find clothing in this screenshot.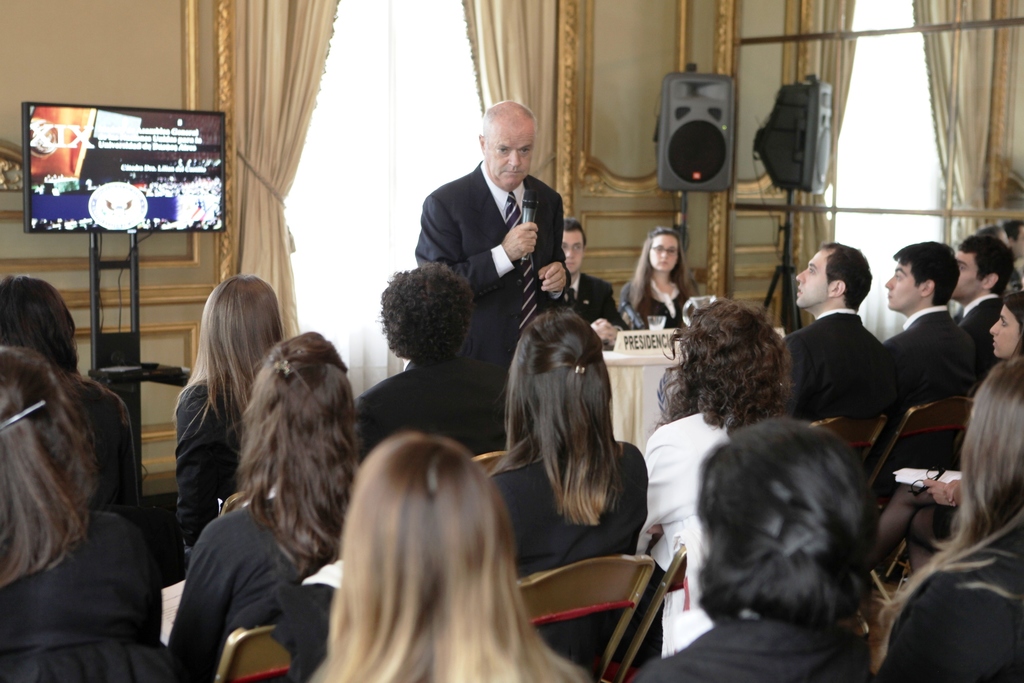
The bounding box for clothing is crop(634, 603, 870, 682).
